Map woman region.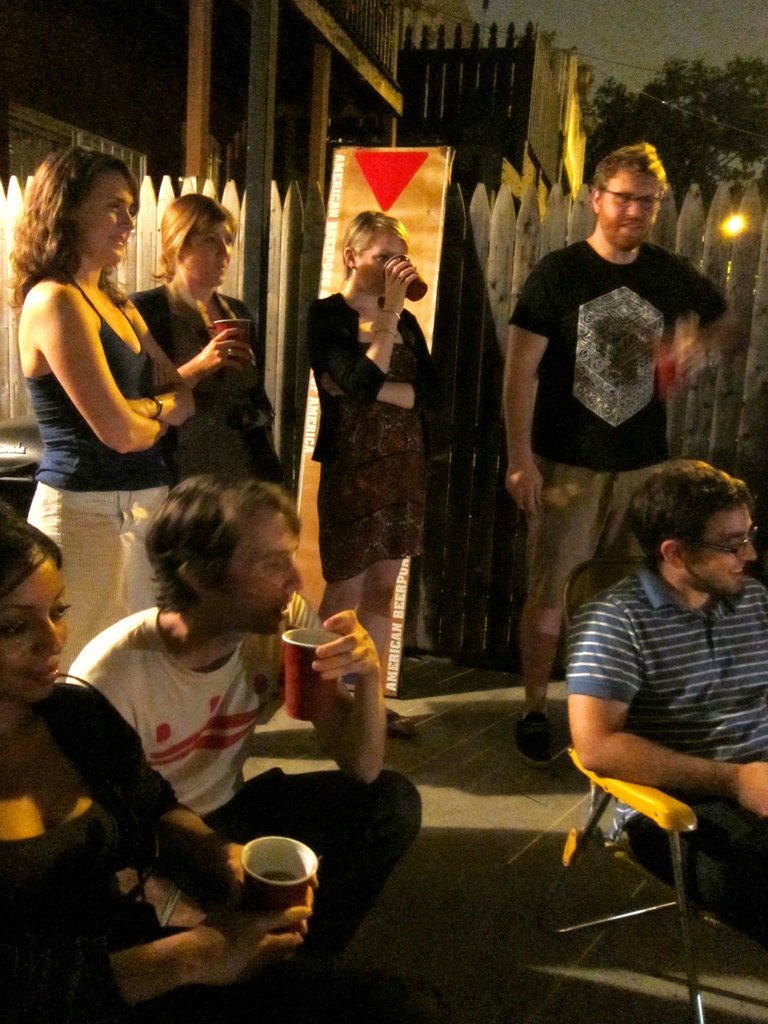
Mapped to <bbox>124, 188, 280, 488</bbox>.
